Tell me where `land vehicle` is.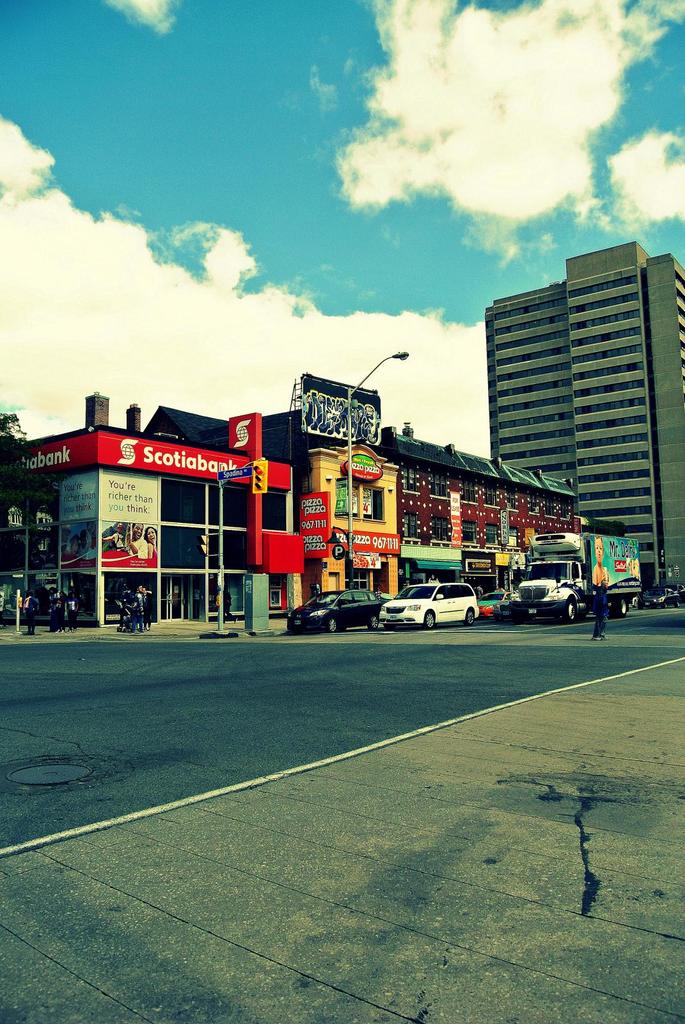
`land vehicle` is at (x1=491, y1=589, x2=521, y2=622).
